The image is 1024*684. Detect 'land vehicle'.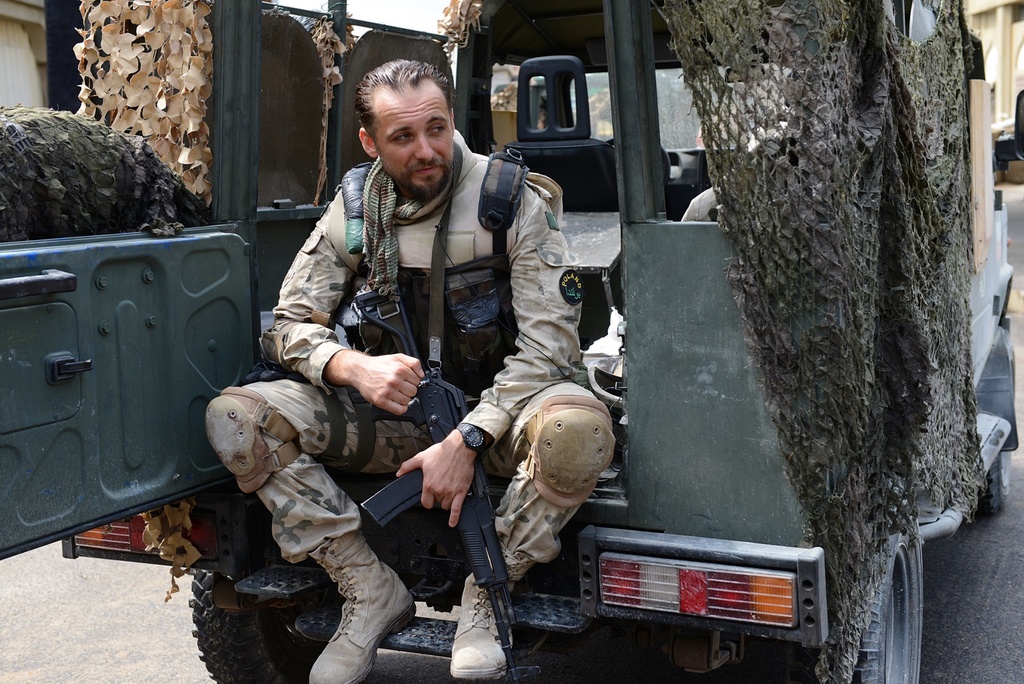
Detection: pyautogui.locateOnScreen(0, 0, 1023, 683).
